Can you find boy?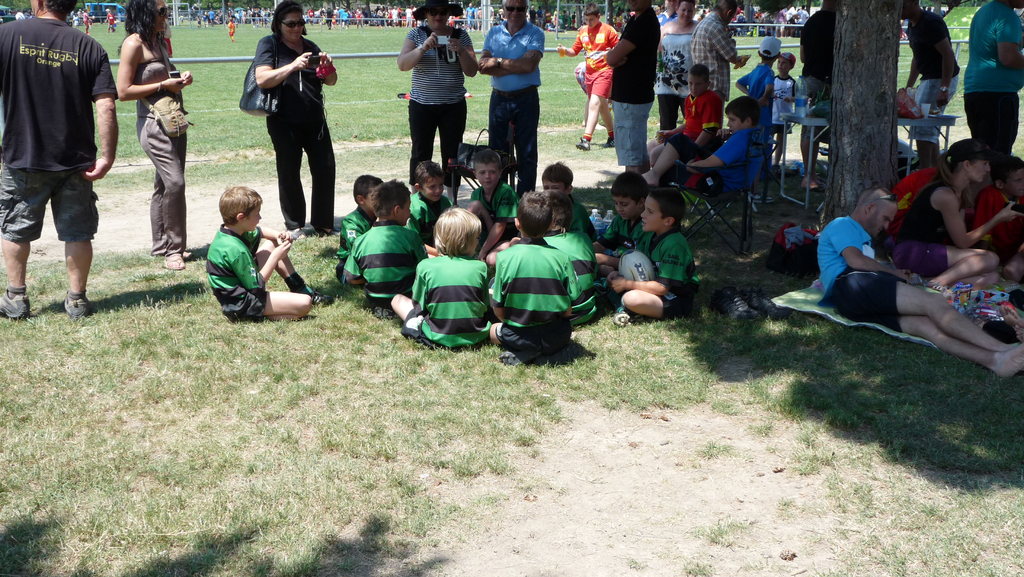
Yes, bounding box: (774, 53, 797, 165).
